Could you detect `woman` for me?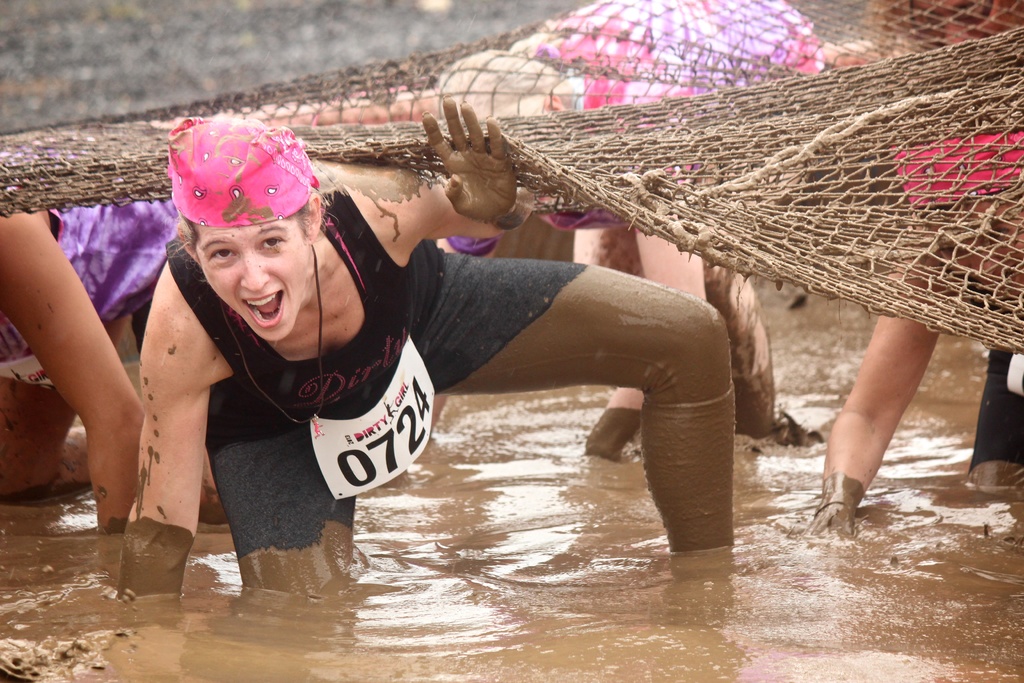
Detection result: [x1=116, y1=106, x2=760, y2=621].
